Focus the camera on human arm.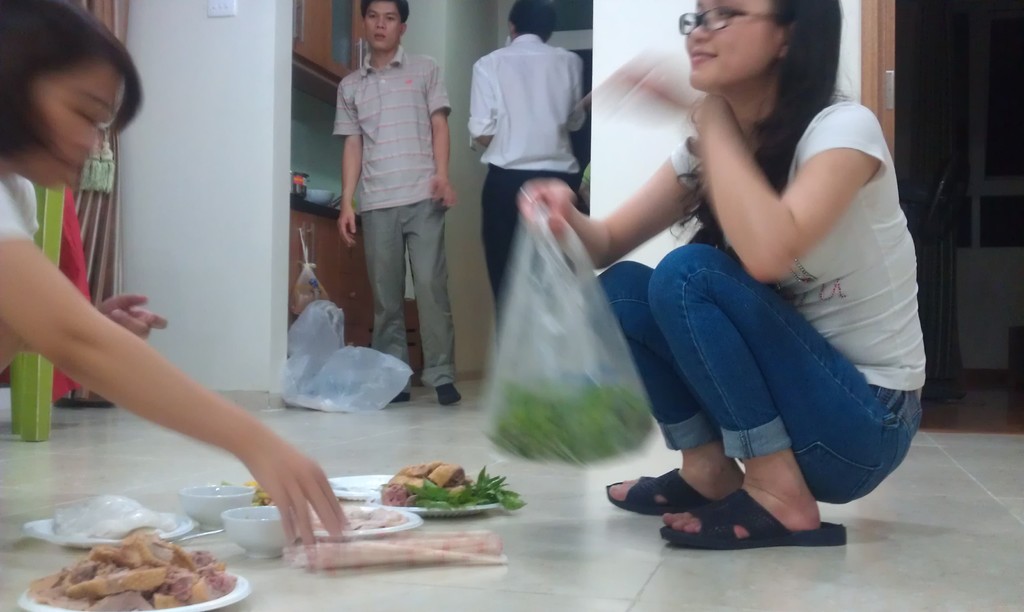
Focus region: detection(564, 54, 588, 133).
